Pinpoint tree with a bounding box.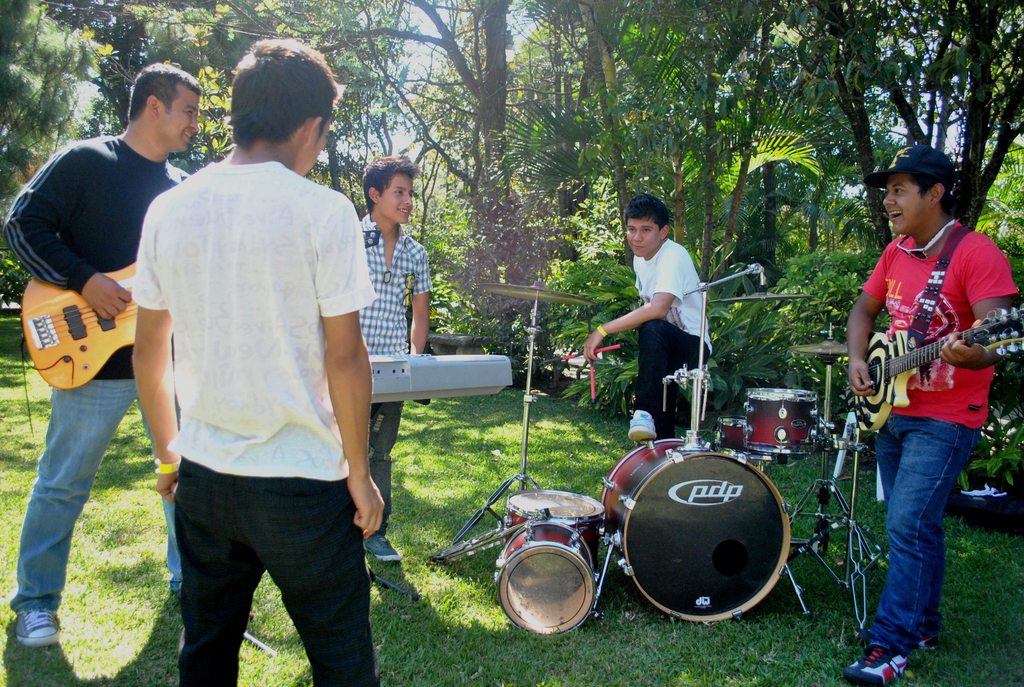
left=242, top=0, right=1023, bottom=400.
